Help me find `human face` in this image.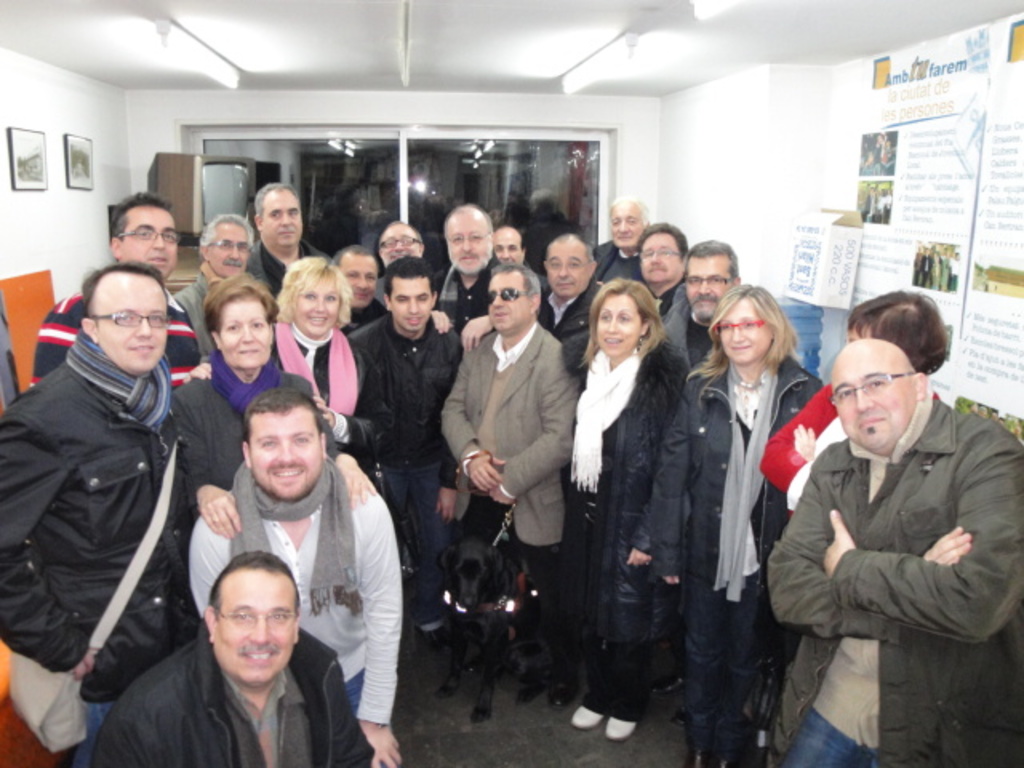
Found it: [left=387, top=275, right=434, bottom=328].
